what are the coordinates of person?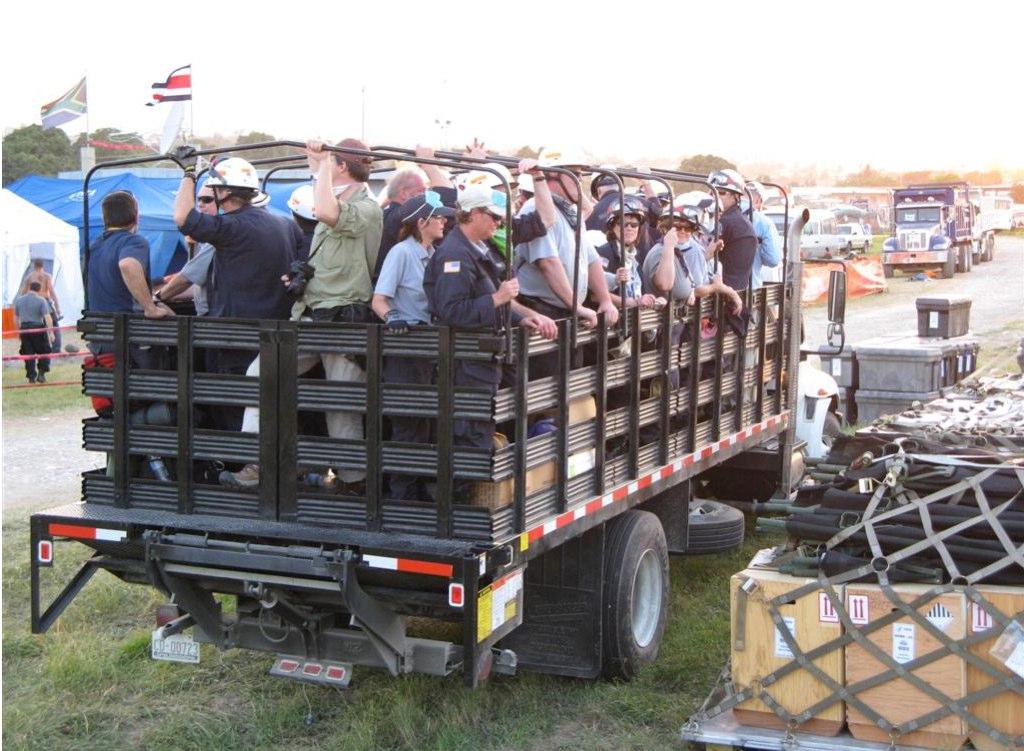
644,201,708,308.
